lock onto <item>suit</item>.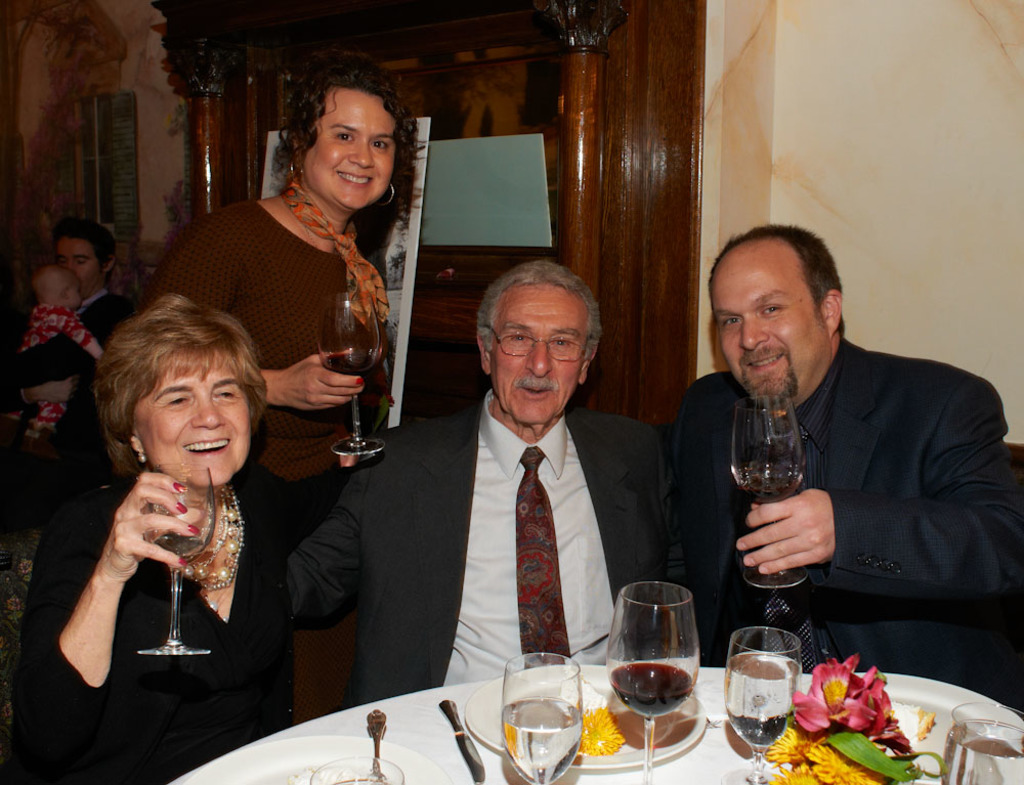
Locked: 278 383 680 719.
